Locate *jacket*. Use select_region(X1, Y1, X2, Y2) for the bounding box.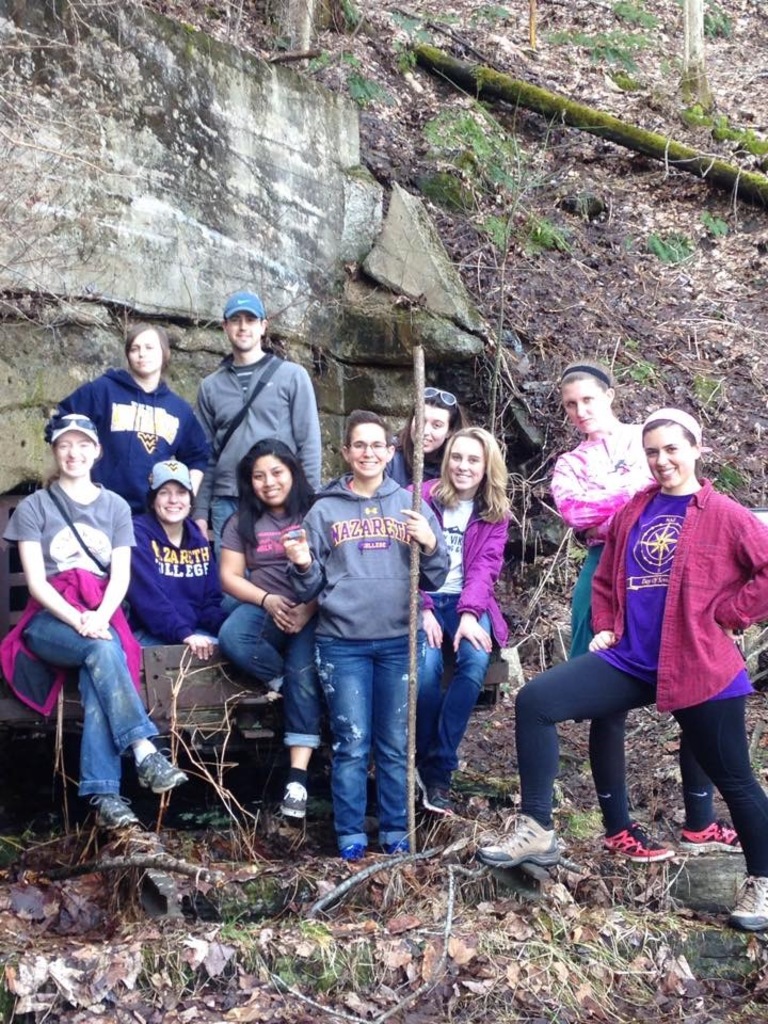
select_region(581, 476, 767, 731).
